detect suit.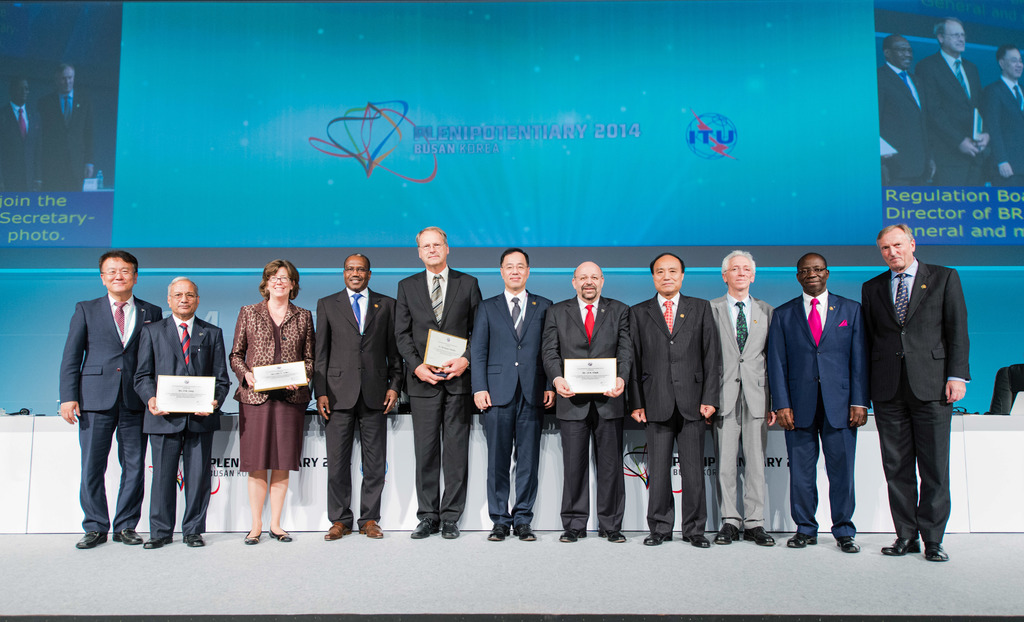
Detected at 538:290:639:537.
